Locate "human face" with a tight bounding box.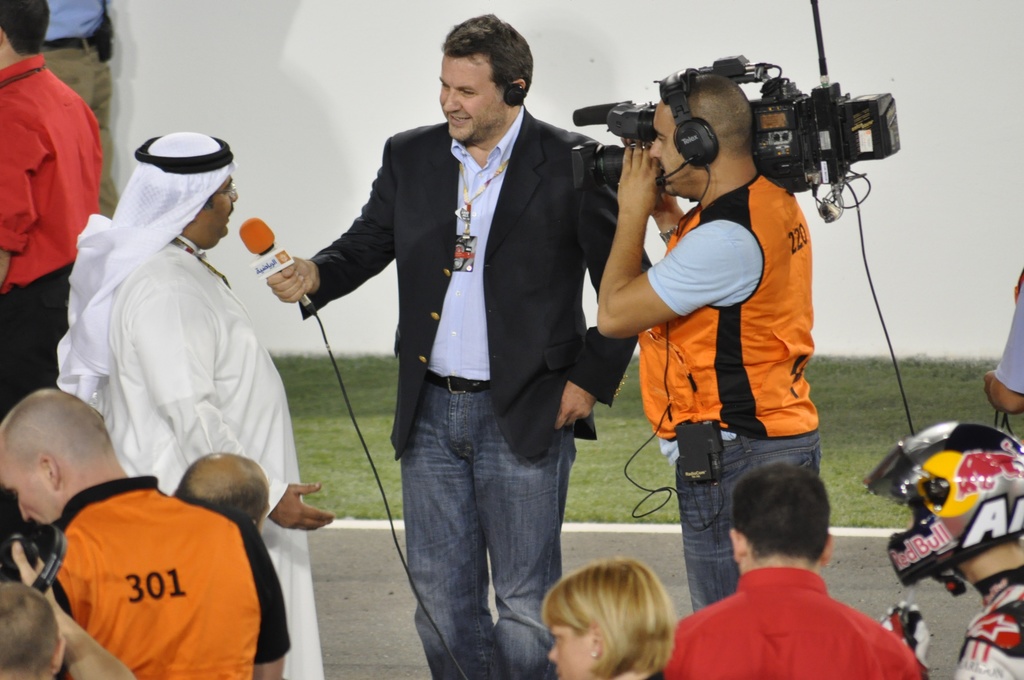
[199,173,237,236].
